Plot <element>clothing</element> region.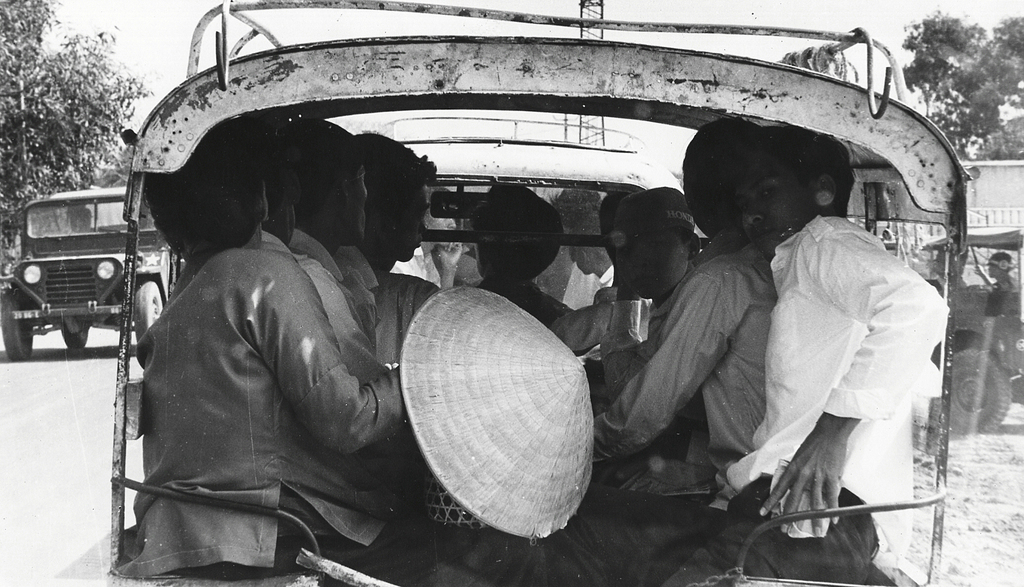
Plotted at 562:244:804:509.
